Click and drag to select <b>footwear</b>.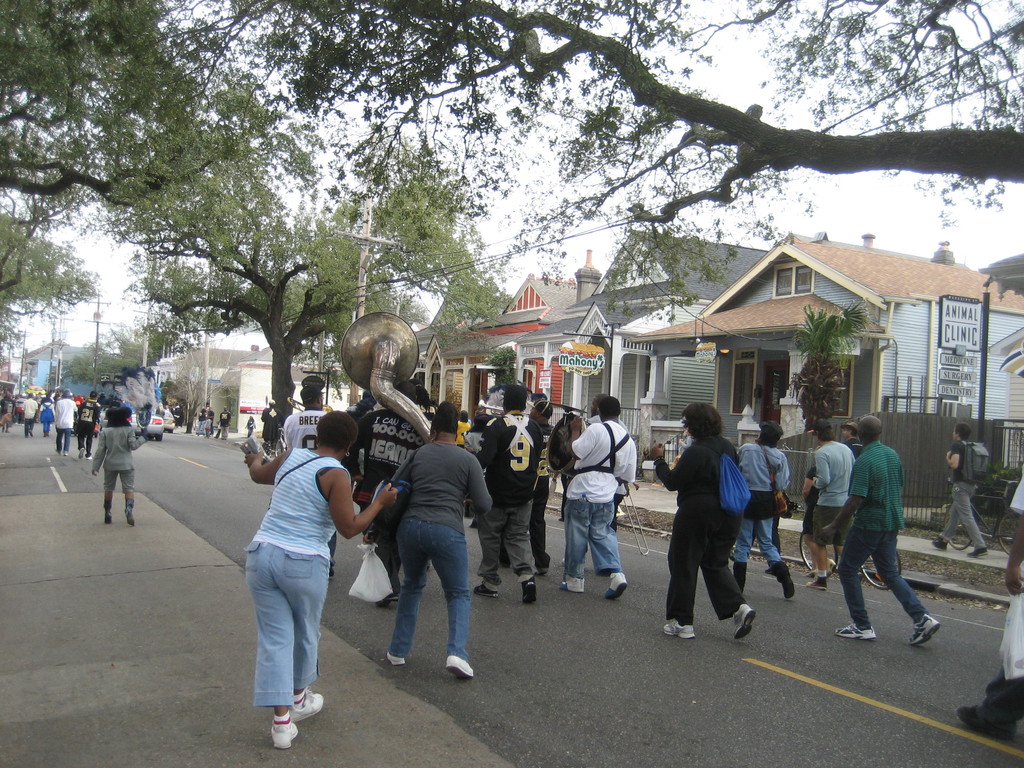
Selection: <region>558, 572, 593, 593</region>.
